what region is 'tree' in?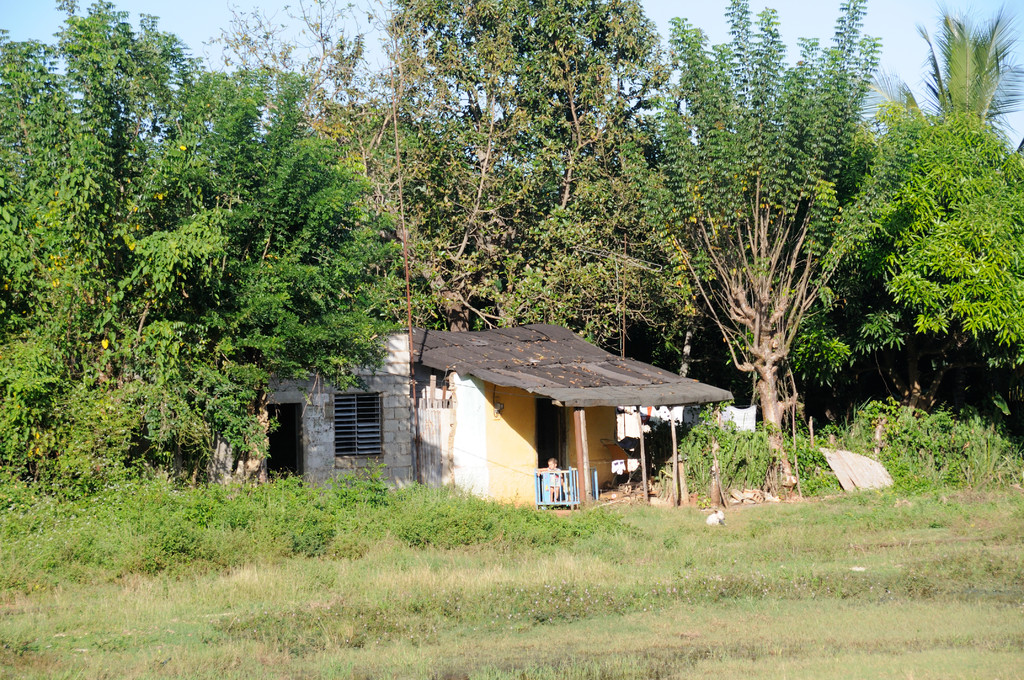
BBox(600, 0, 890, 485).
